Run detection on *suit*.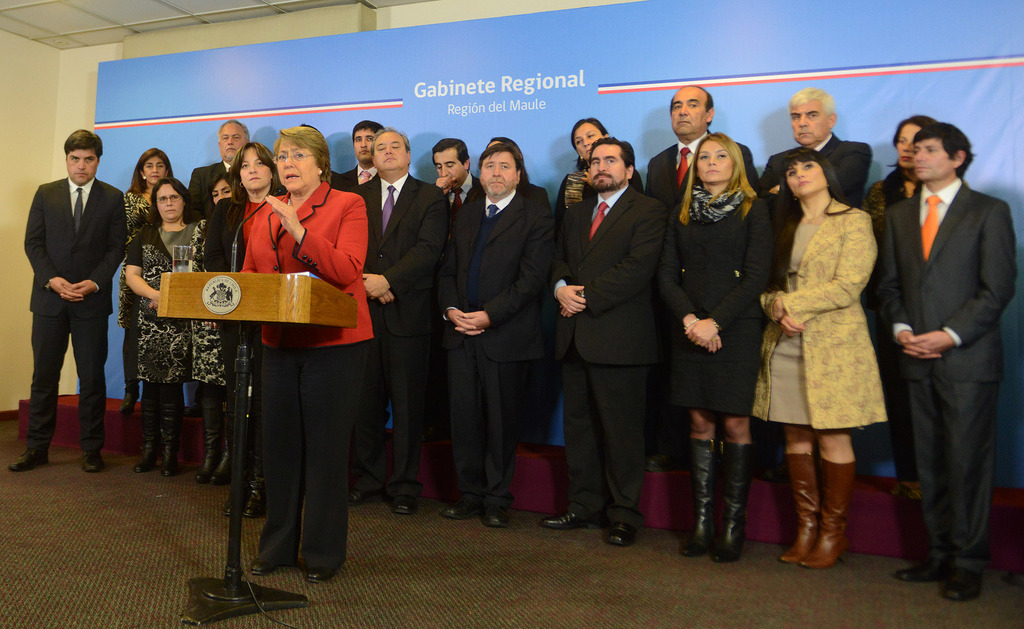
Result: bbox=(352, 179, 449, 493).
